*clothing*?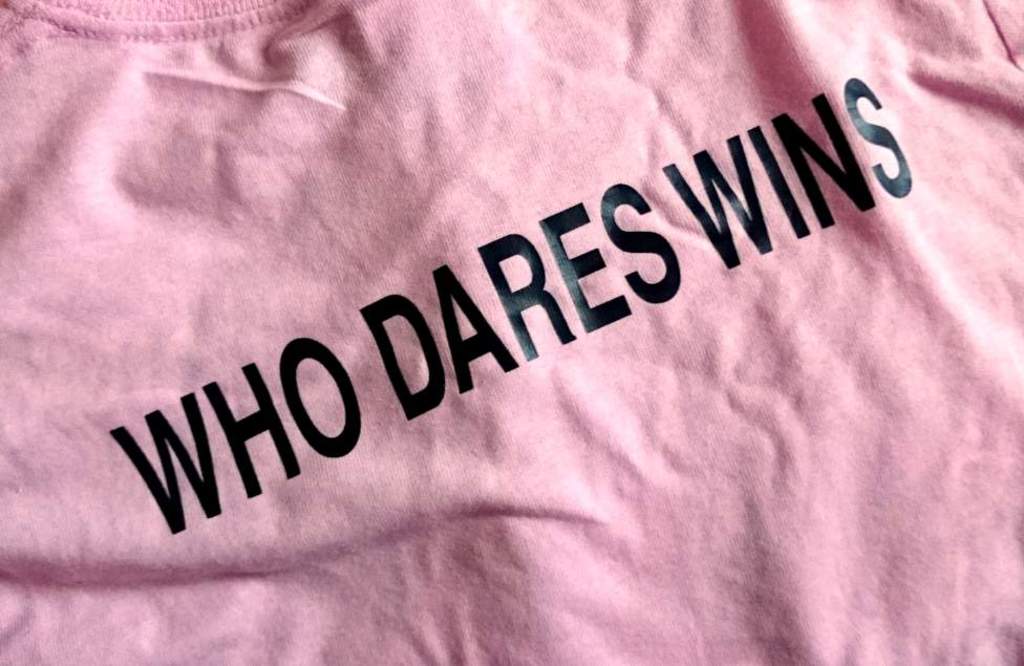
x1=3 y1=1 x2=1019 y2=663
